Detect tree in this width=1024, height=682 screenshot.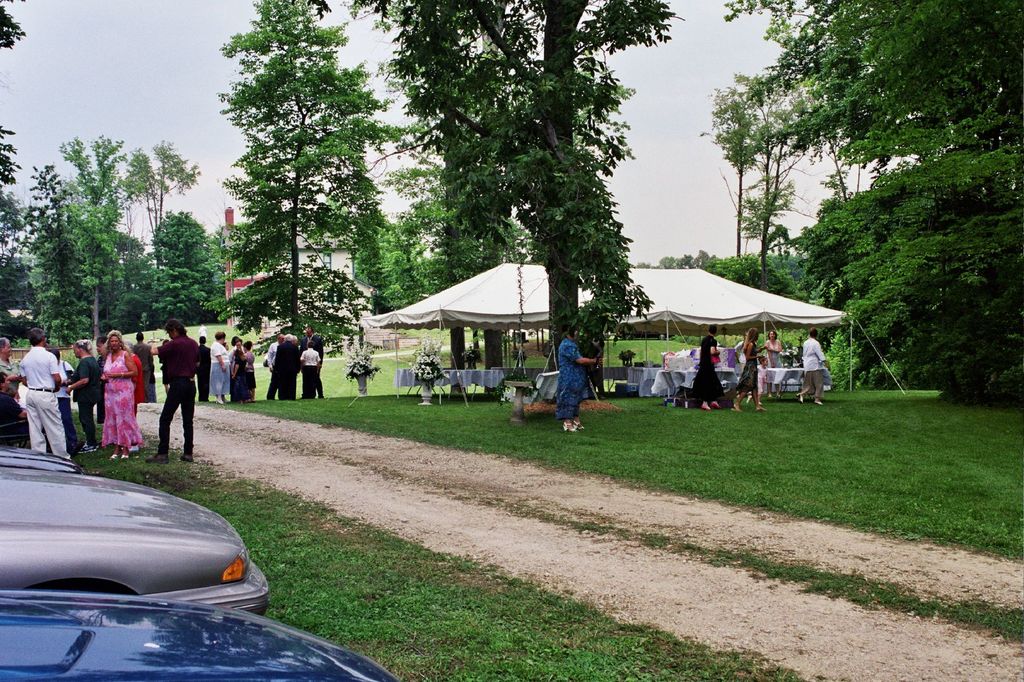
Detection: detection(393, 0, 524, 266).
